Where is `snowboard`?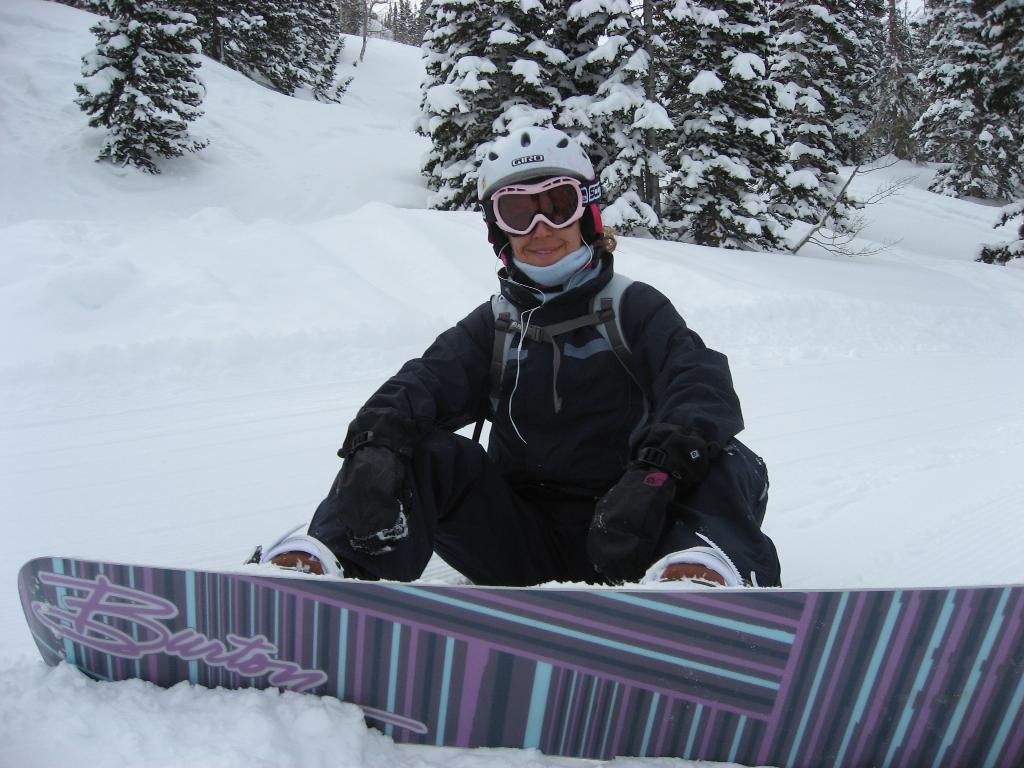
box(15, 554, 1023, 767).
